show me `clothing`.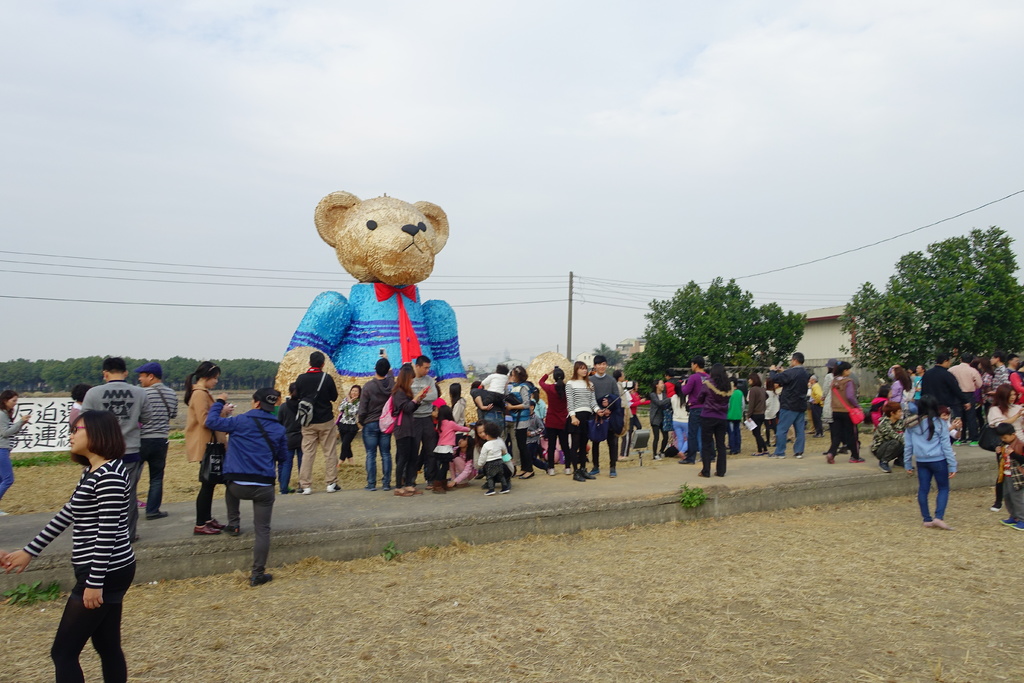
`clothing` is here: 540/373/575/470.
